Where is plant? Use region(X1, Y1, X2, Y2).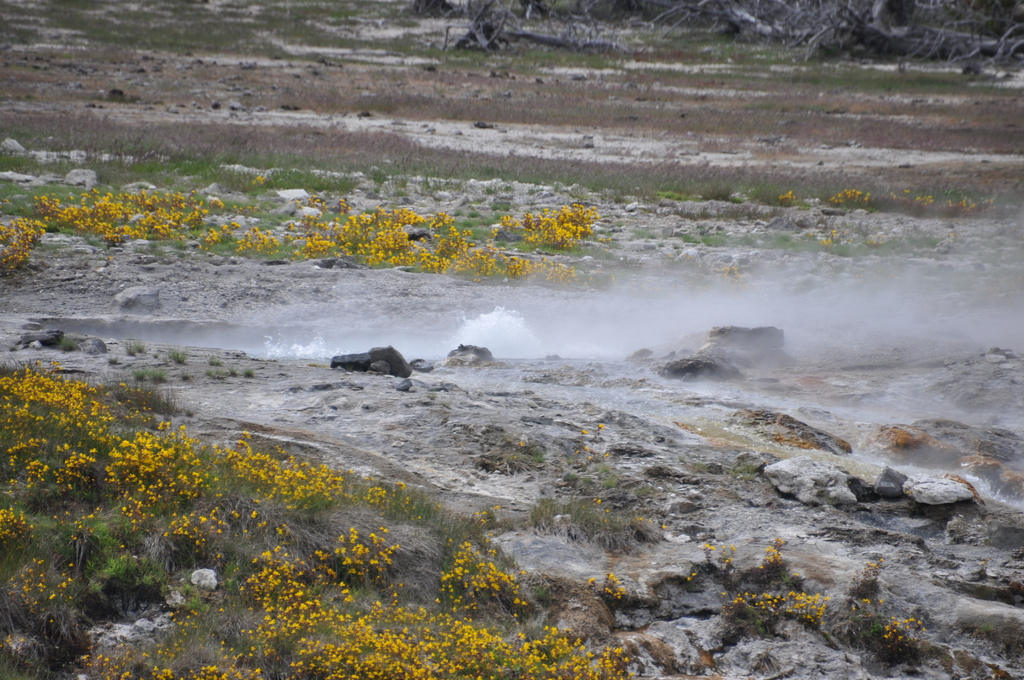
region(264, 156, 323, 188).
